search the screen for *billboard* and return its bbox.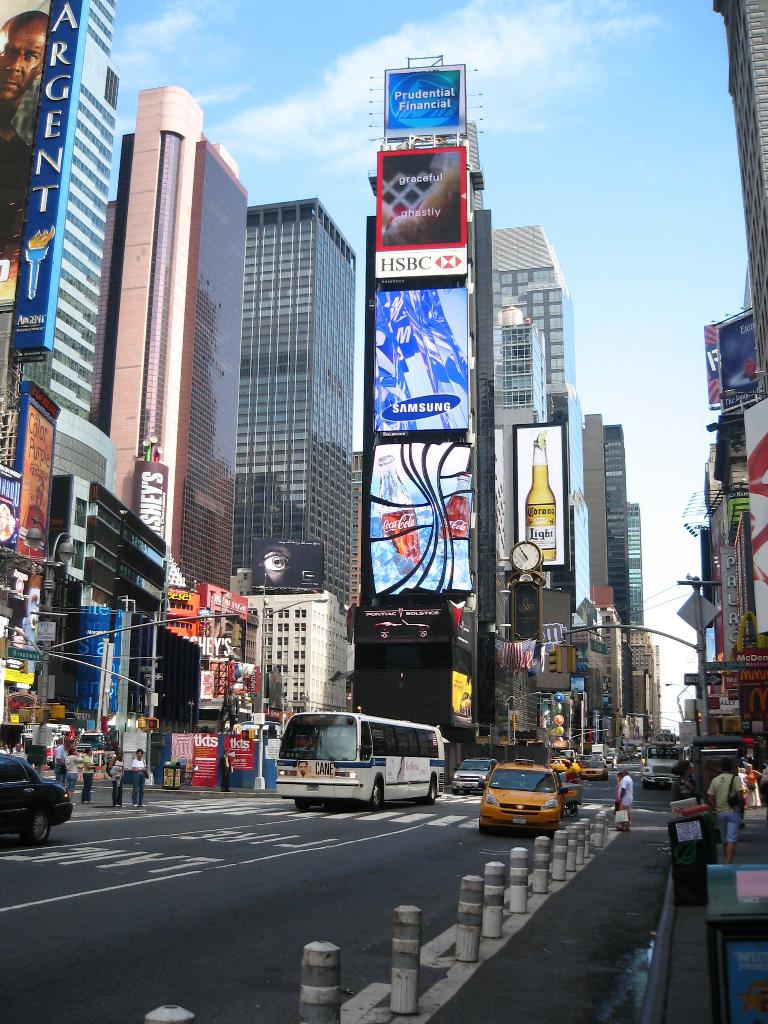
Found: x1=744, y1=398, x2=767, y2=629.
